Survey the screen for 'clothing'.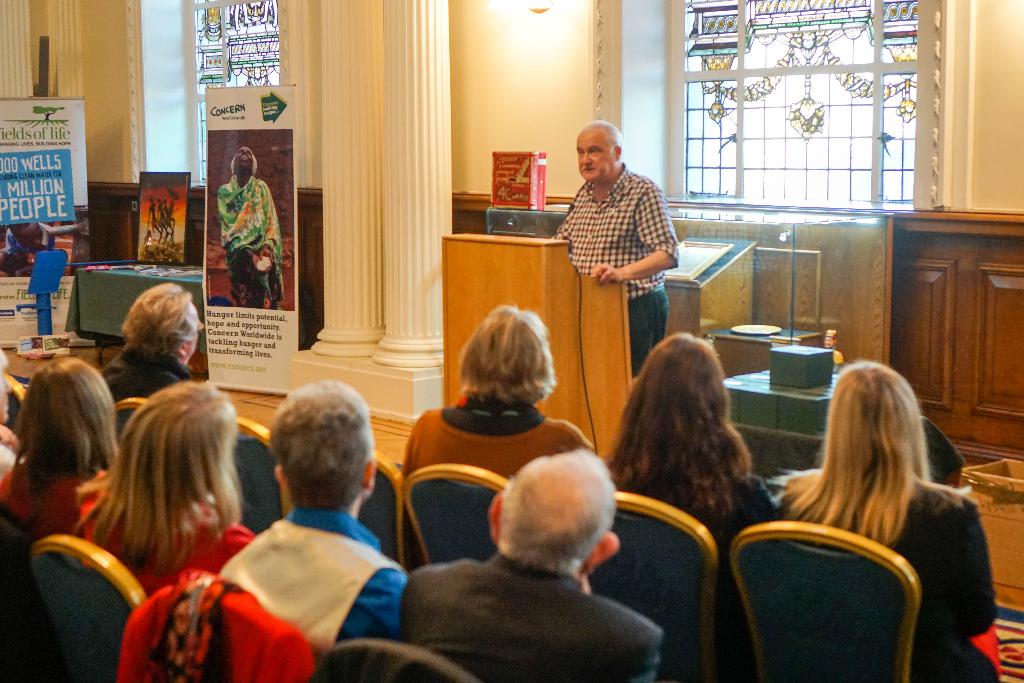
Survey found: (left=98, top=336, right=196, bottom=404).
